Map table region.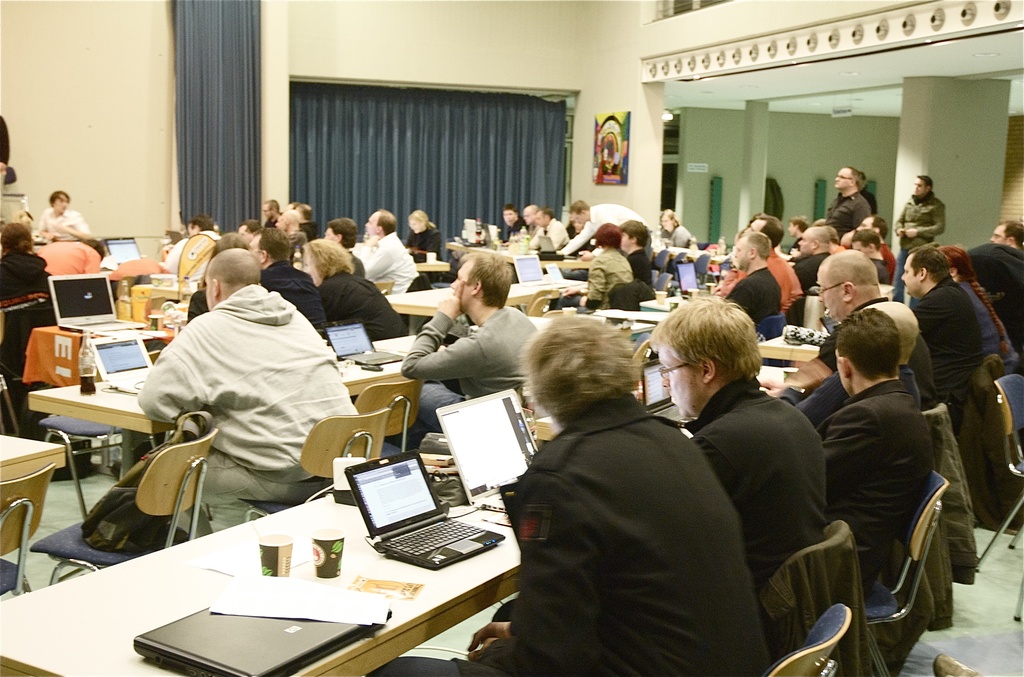
Mapped to left=0, top=491, right=533, bottom=676.
